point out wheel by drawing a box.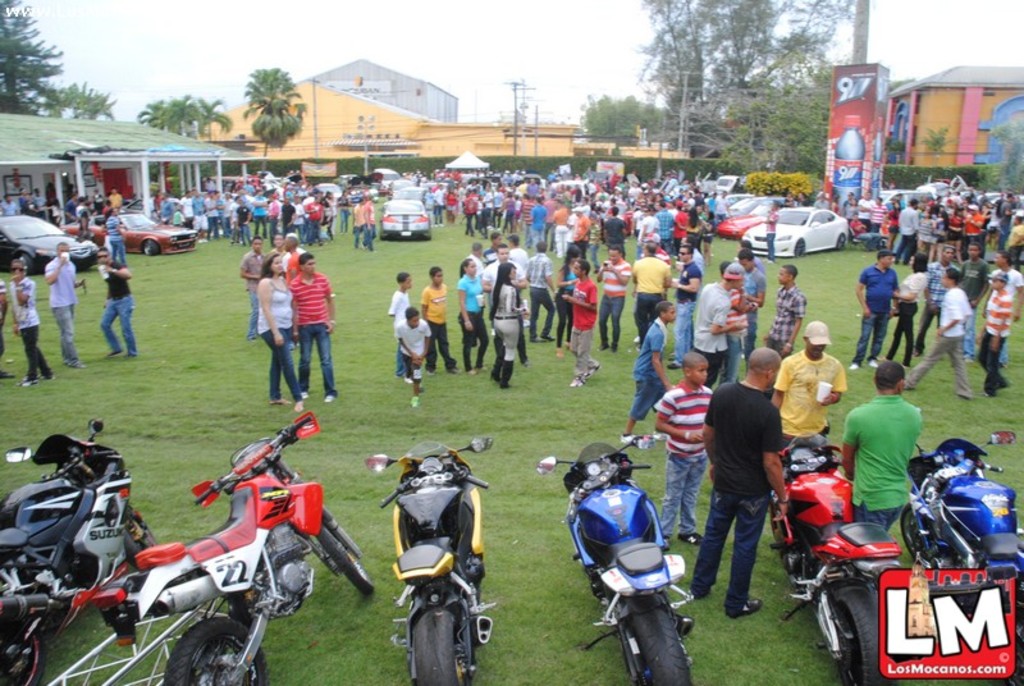
l=0, t=630, r=51, b=685.
